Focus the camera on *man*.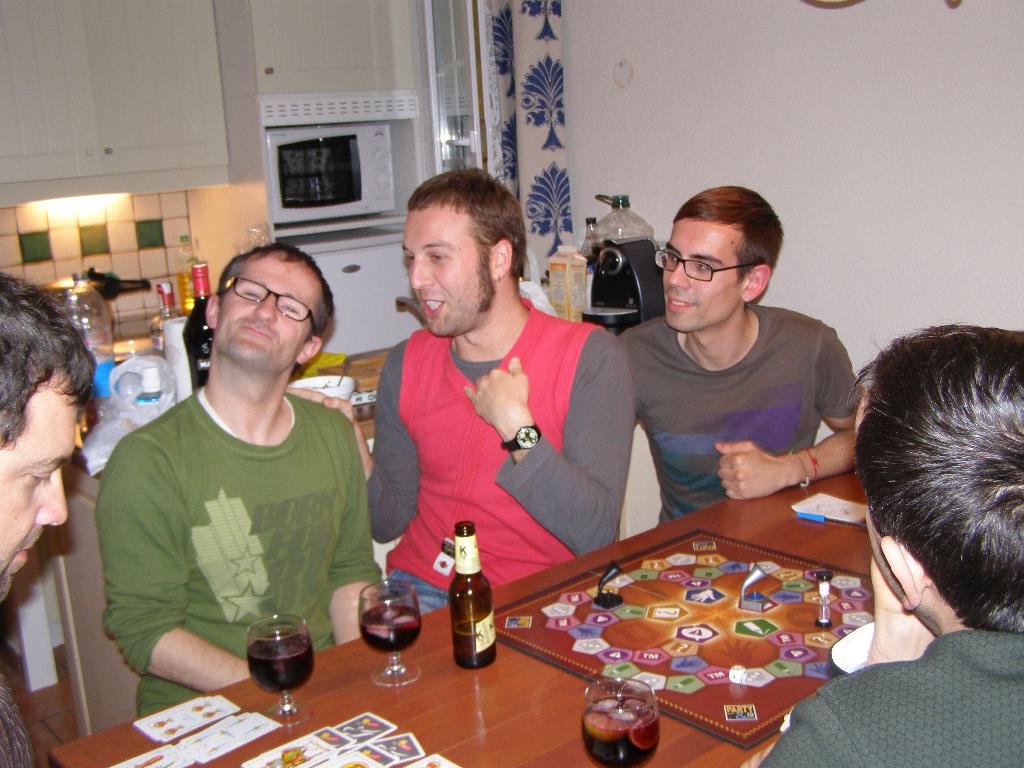
Focus region: [x1=613, y1=184, x2=868, y2=525].
